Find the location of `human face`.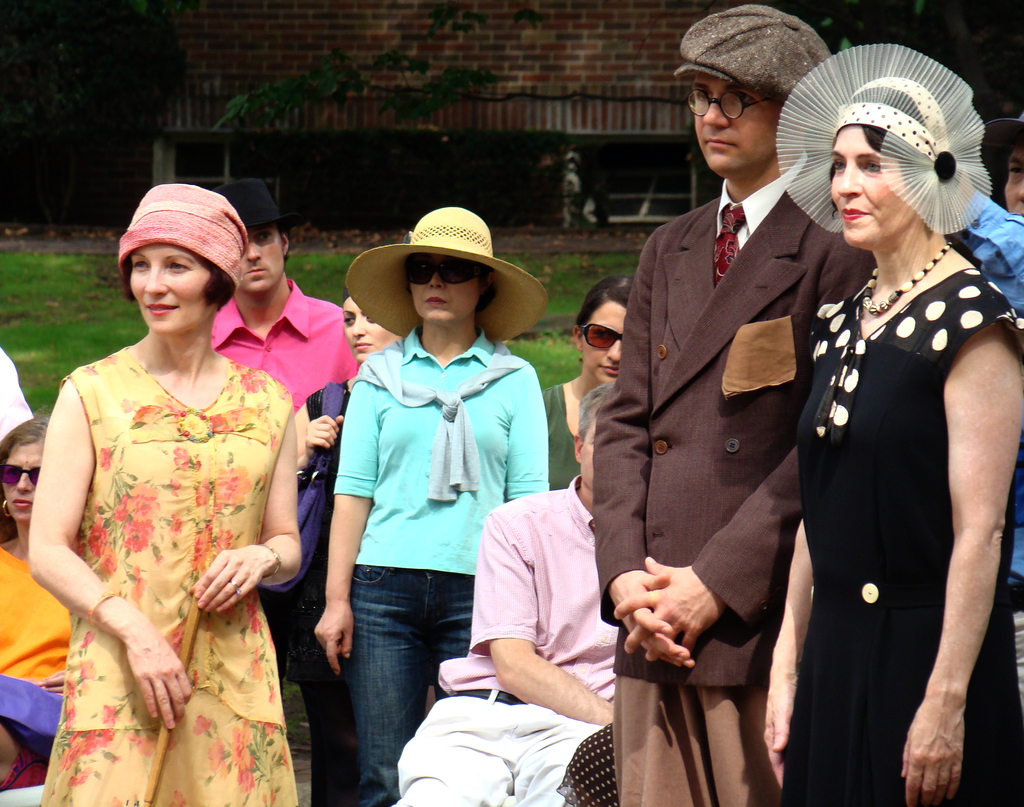
Location: detection(1002, 141, 1023, 216).
